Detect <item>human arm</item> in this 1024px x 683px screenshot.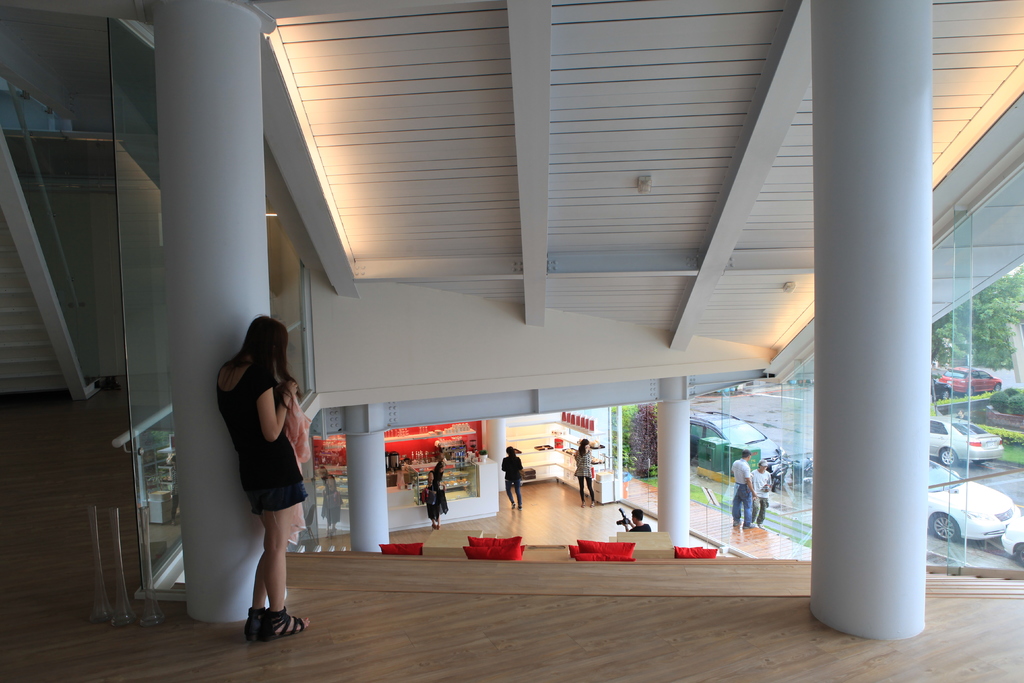
Detection: 518, 457, 526, 478.
